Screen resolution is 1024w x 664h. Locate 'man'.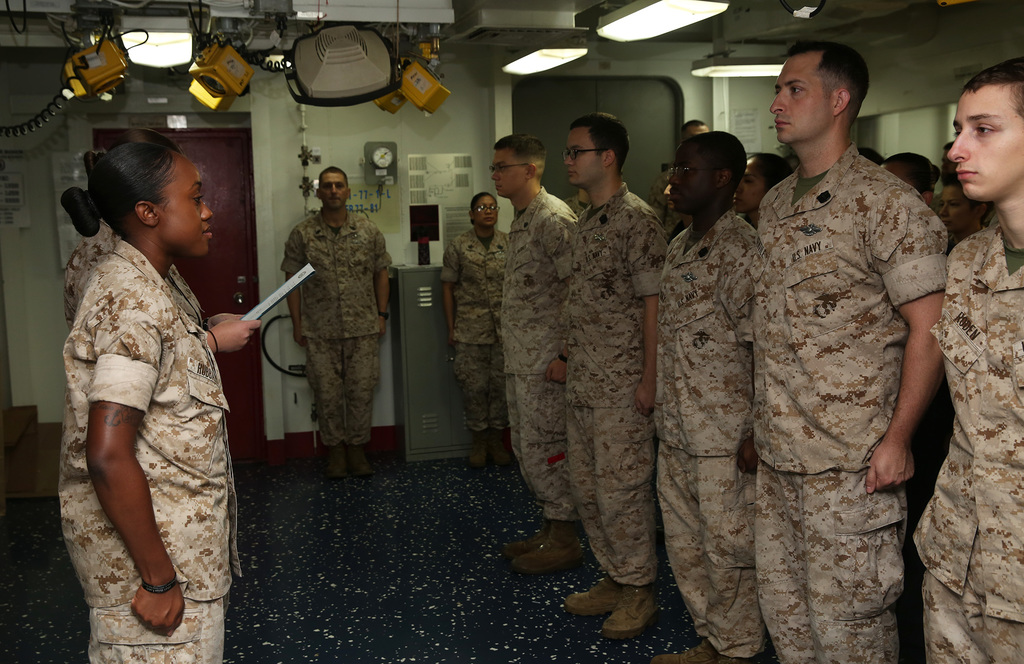
l=647, t=118, r=711, b=238.
